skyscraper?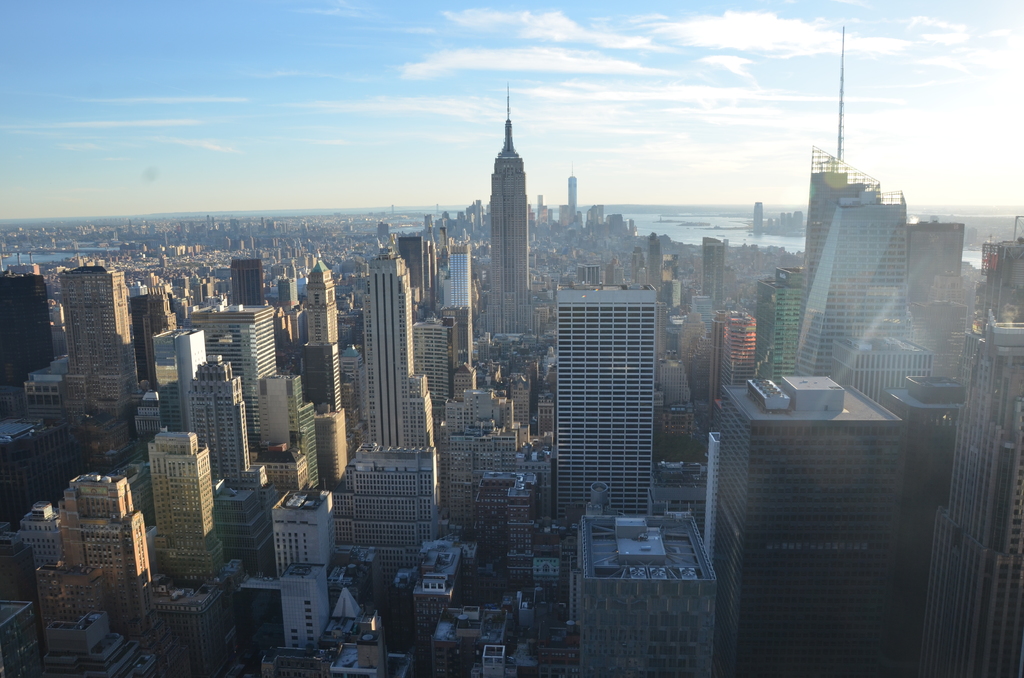
crop(36, 557, 108, 656)
